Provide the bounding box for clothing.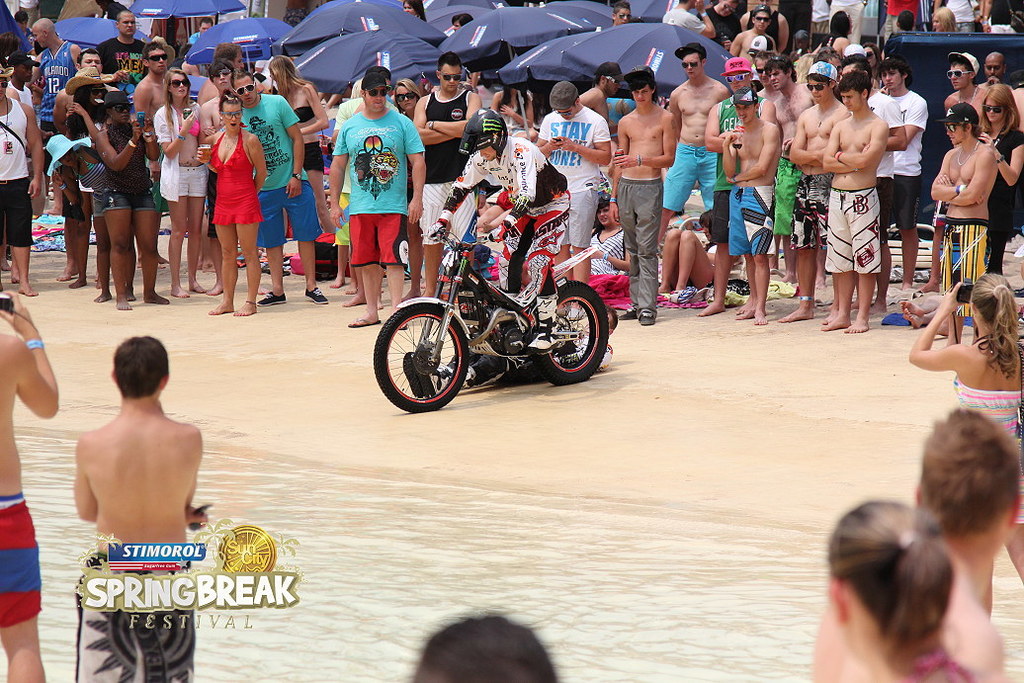
[x1=828, y1=182, x2=879, y2=273].
